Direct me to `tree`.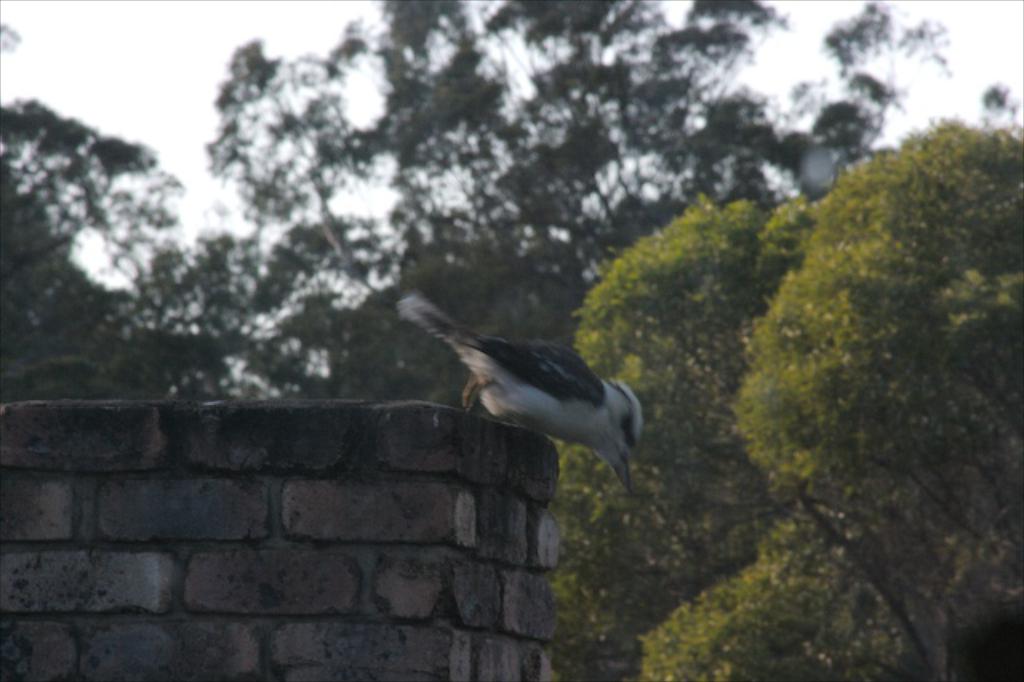
Direction: <box>539,176,811,671</box>.
